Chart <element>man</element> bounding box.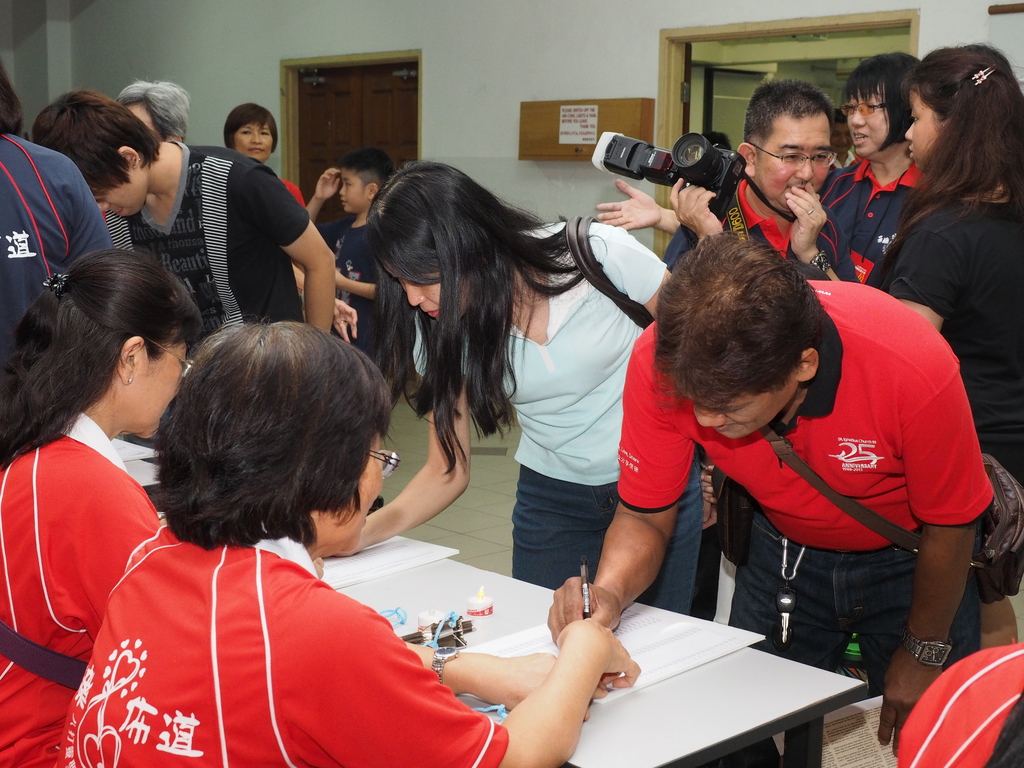
Charted: left=665, top=79, right=857, bottom=616.
